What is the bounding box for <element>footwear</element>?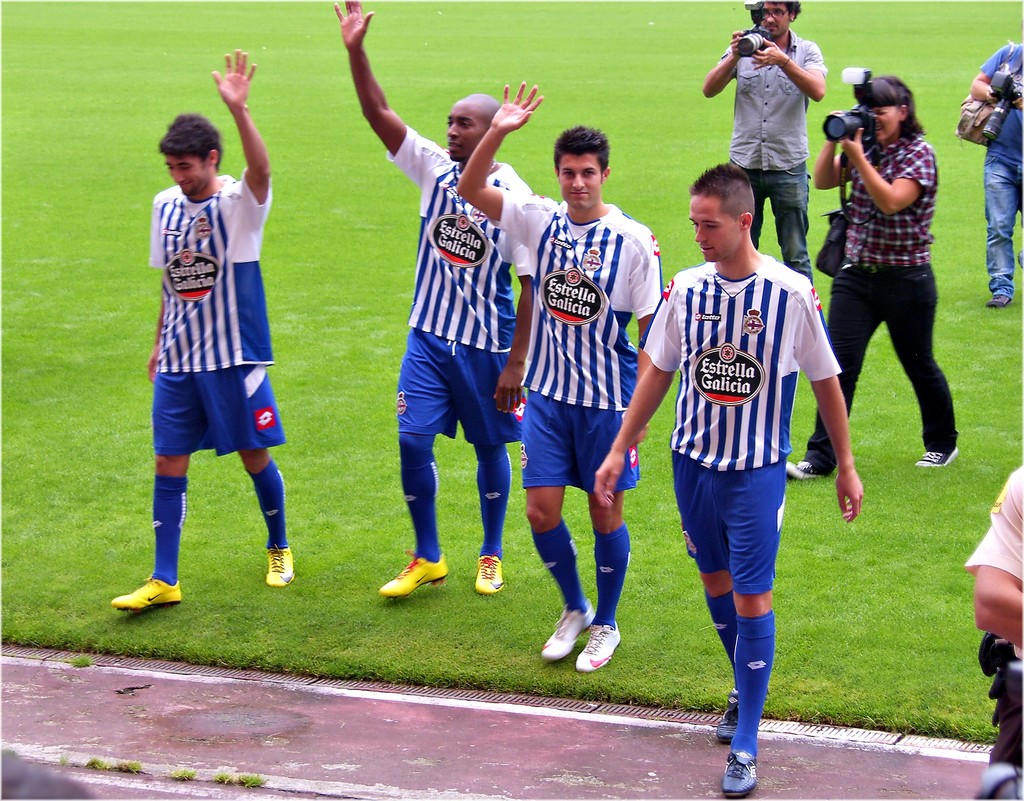
{"x1": 916, "y1": 450, "x2": 959, "y2": 468}.
